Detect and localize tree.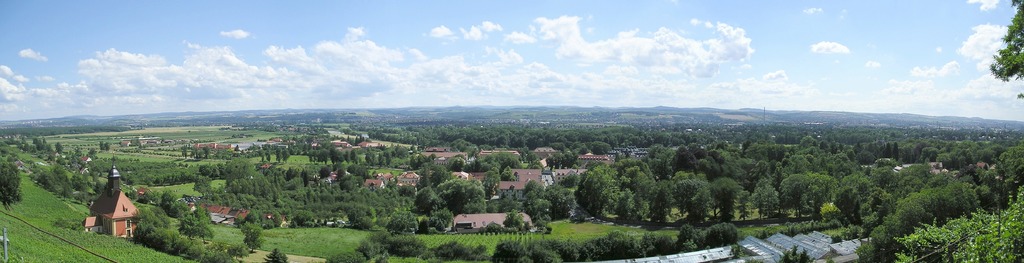
Localized at bbox=(774, 244, 811, 262).
